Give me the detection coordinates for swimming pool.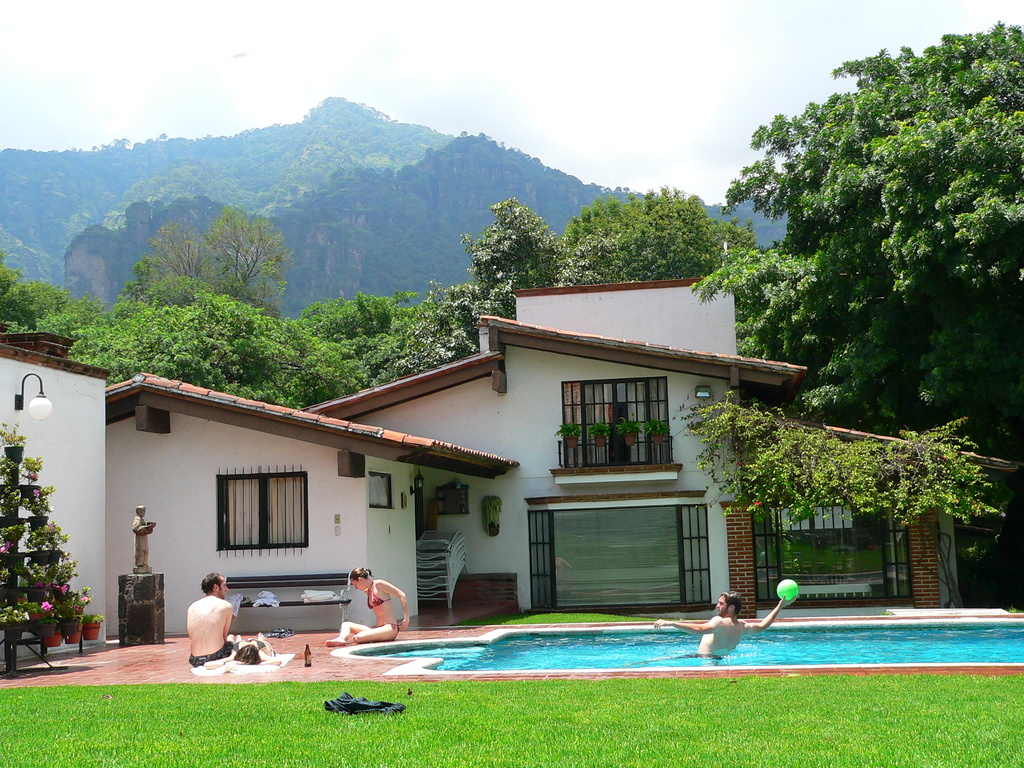
[111, 588, 938, 705].
